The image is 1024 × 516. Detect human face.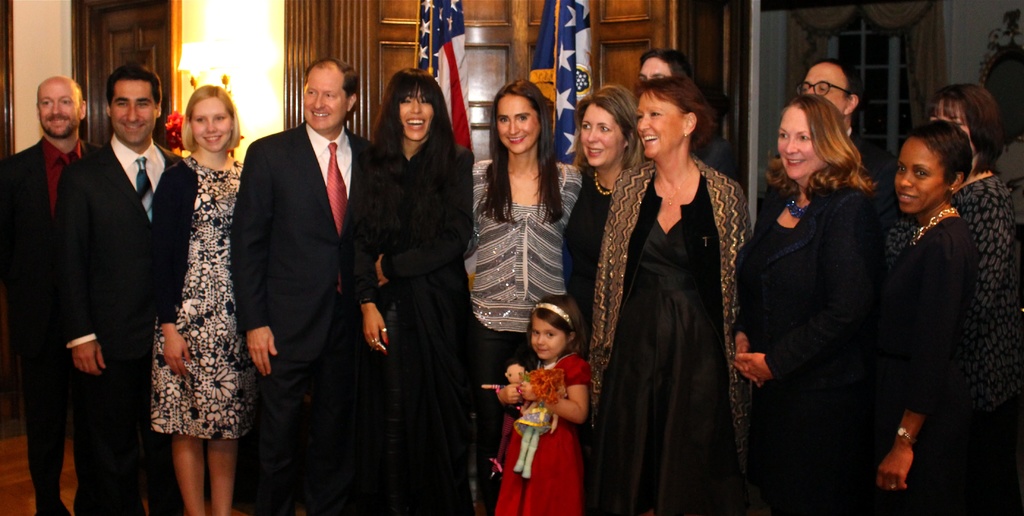
Detection: <region>923, 97, 973, 150</region>.
